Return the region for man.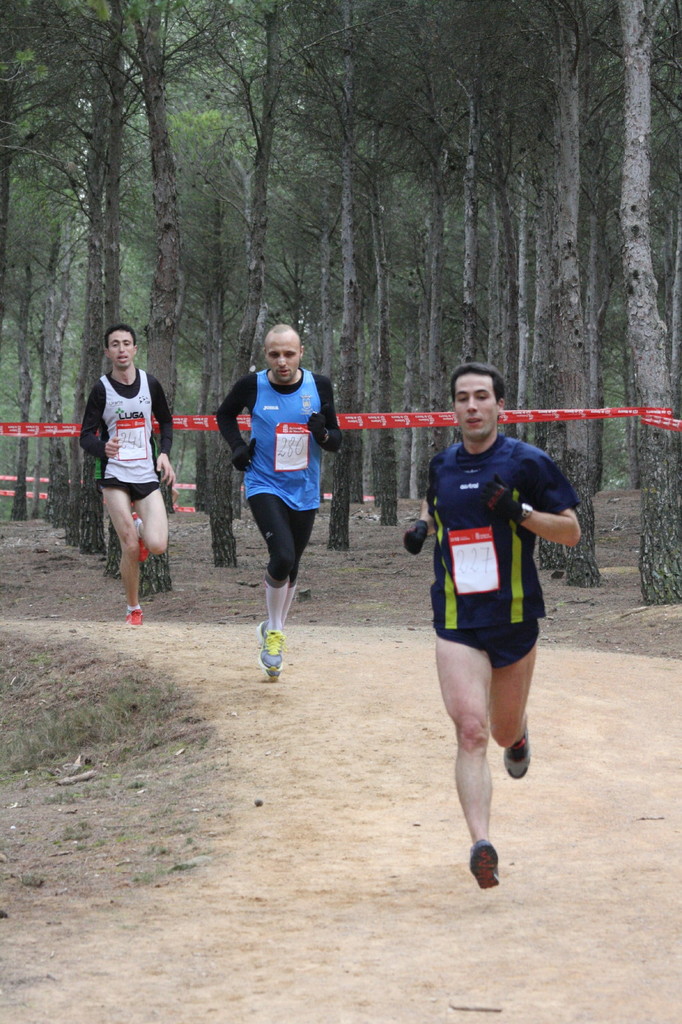
{"x1": 398, "y1": 366, "x2": 576, "y2": 892}.
